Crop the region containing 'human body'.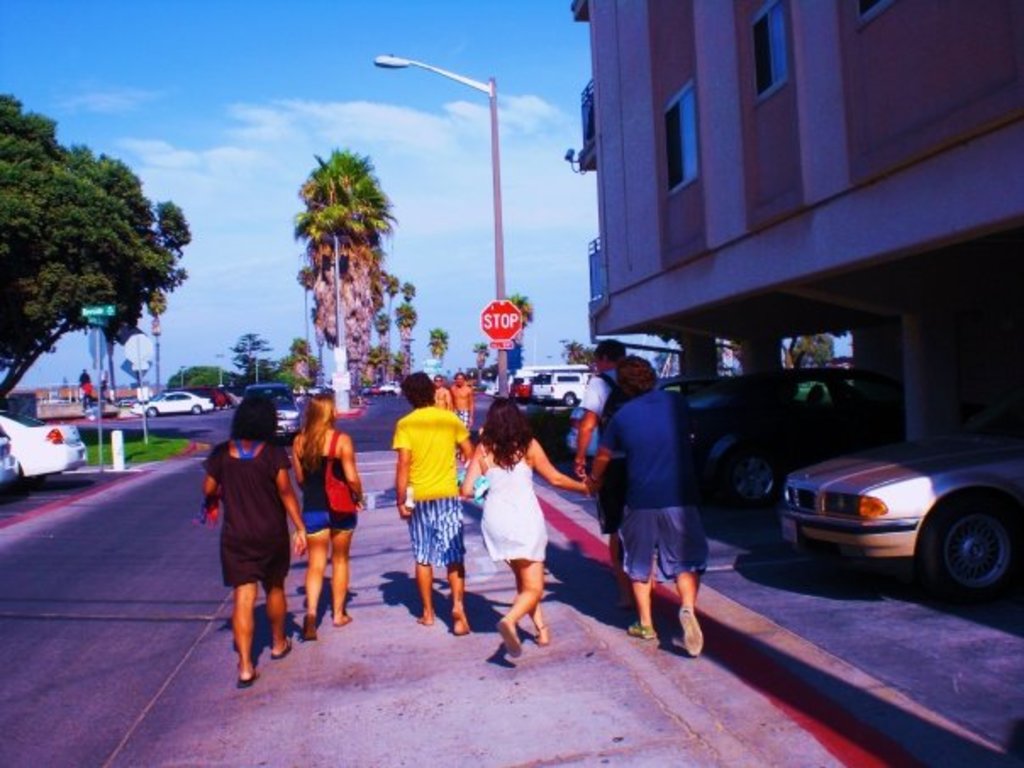
Crop region: pyautogui.locateOnScreen(458, 426, 585, 658).
